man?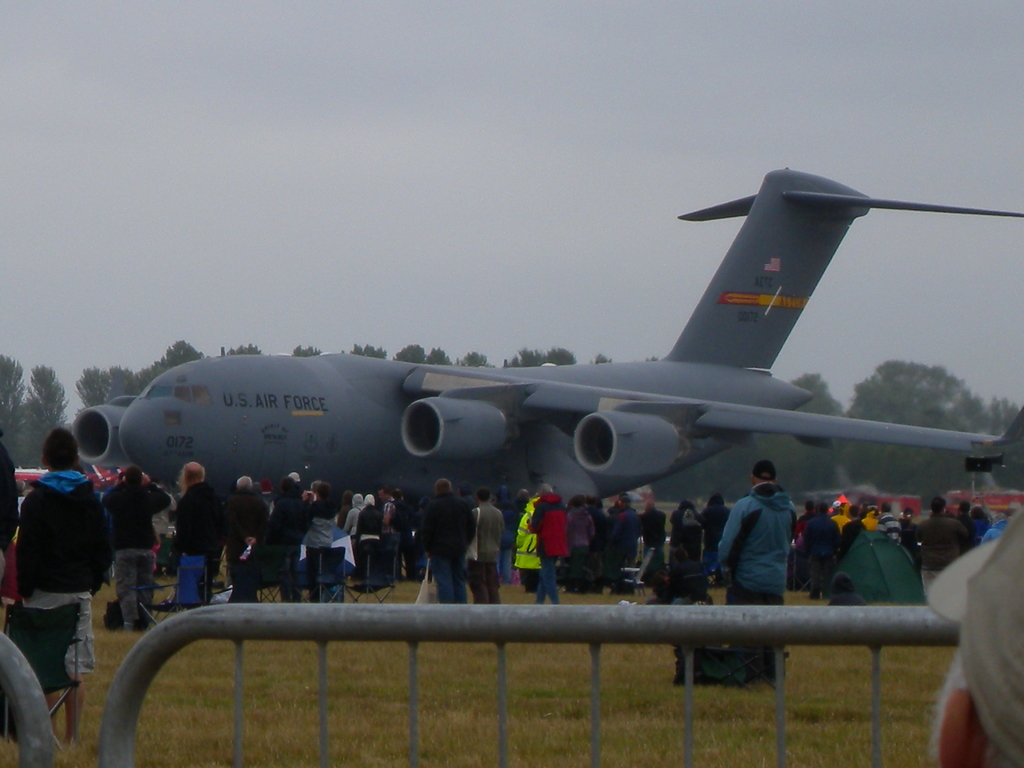
[left=846, top=506, right=867, bottom=536]
